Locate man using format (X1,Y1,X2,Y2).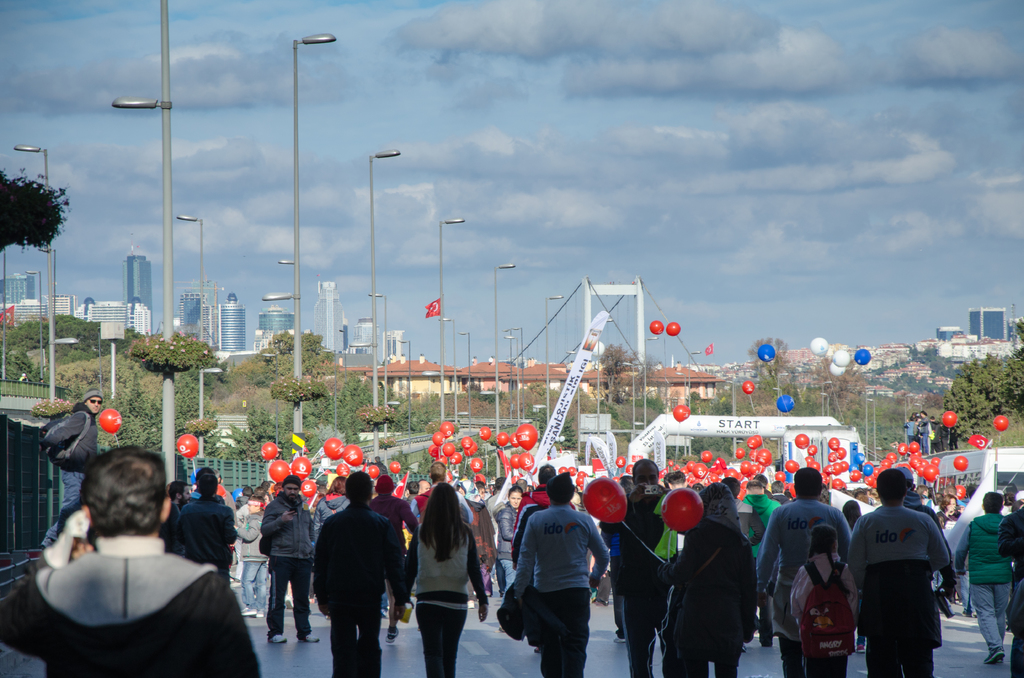
(740,473,782,646).
